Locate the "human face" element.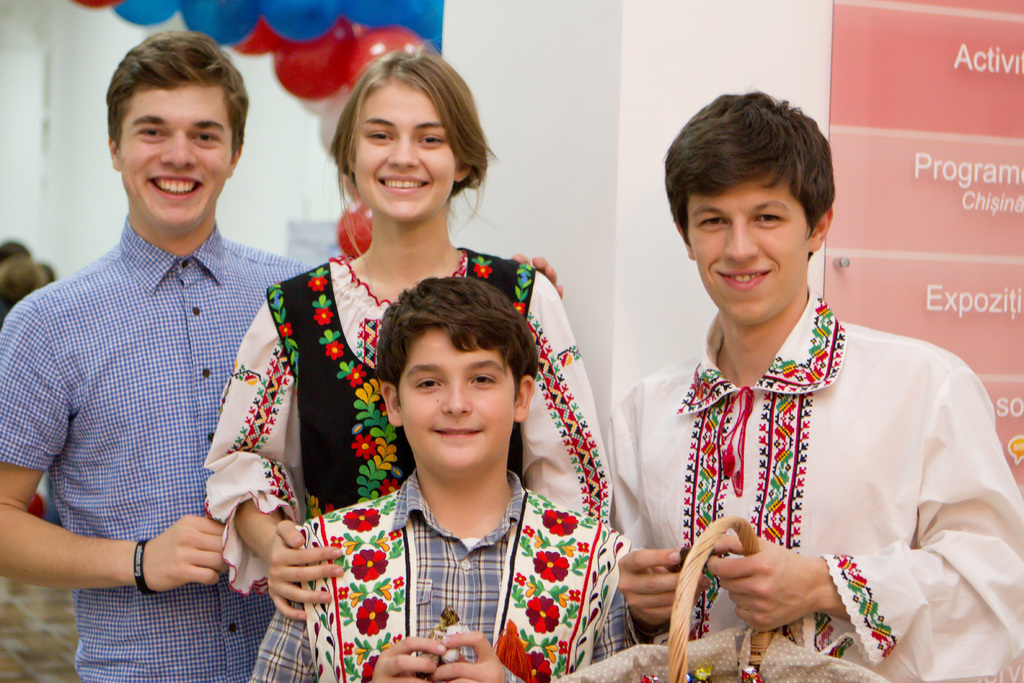
Element bbox: box=[353, 79, 458, 220].
